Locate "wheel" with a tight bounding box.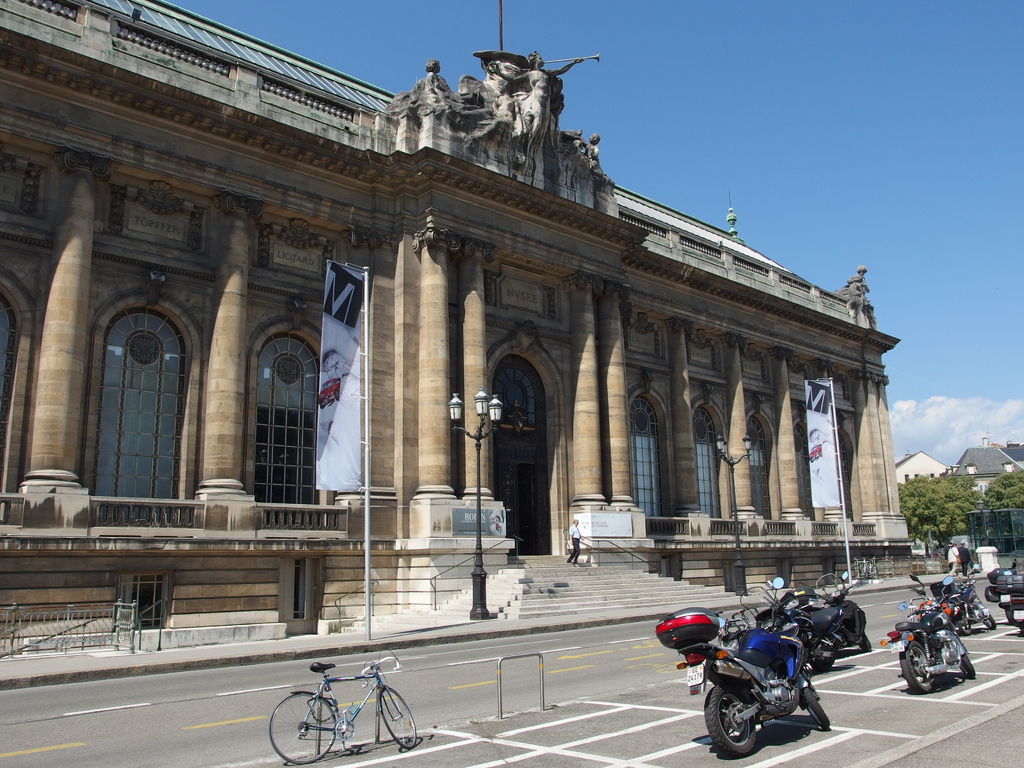
[left=900, top=643, right=936, bottom=697].
